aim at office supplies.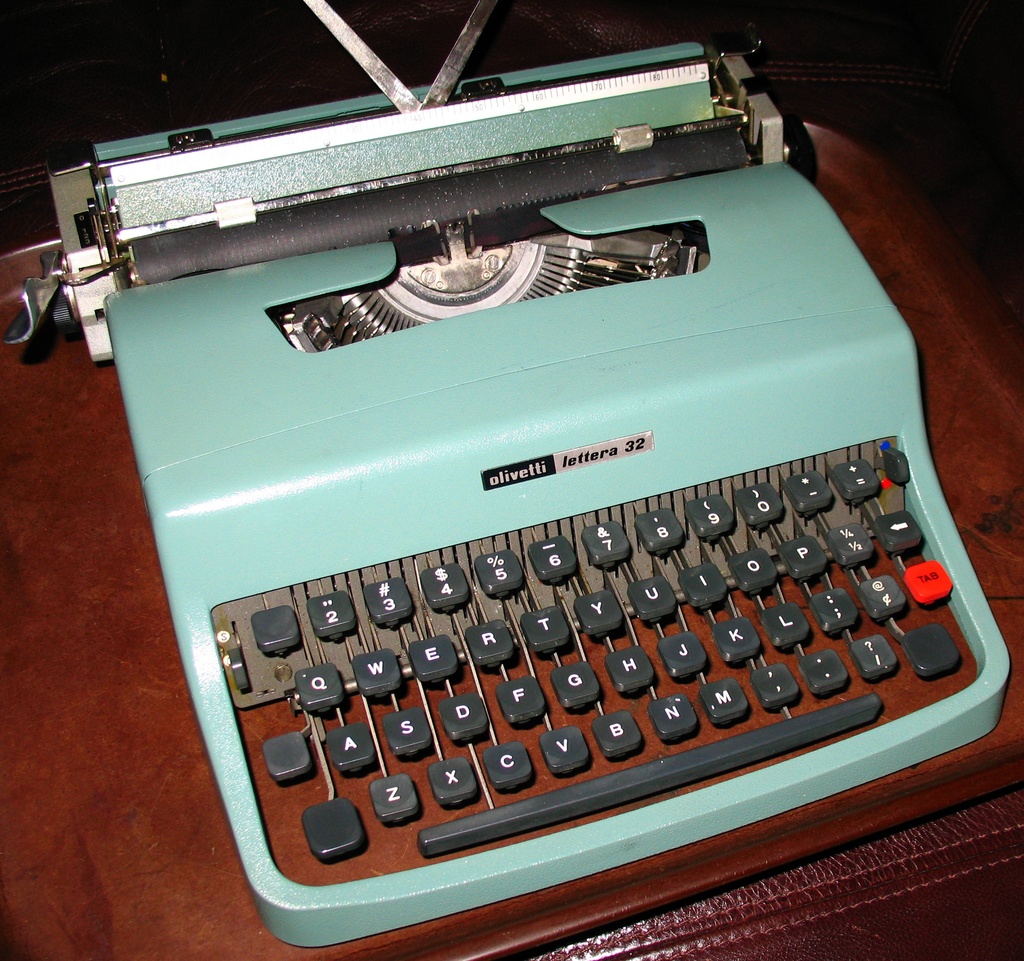
Aimed at bbox(0, 38, 1012, 946).
